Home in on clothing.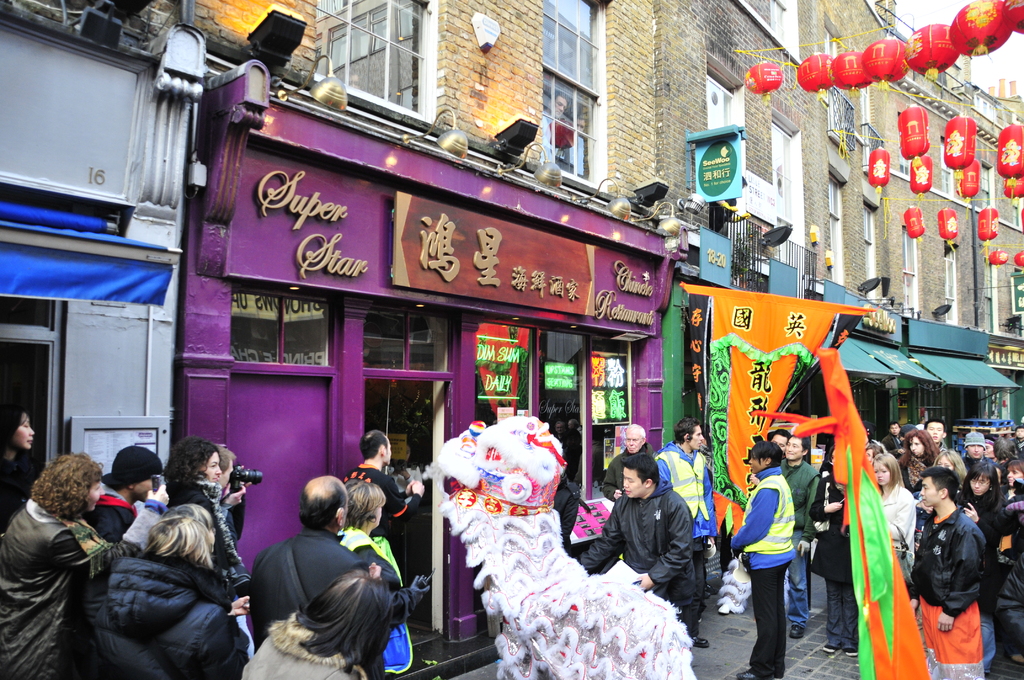
Homed in at (left=577, top=479, right=697, bottom=604).
